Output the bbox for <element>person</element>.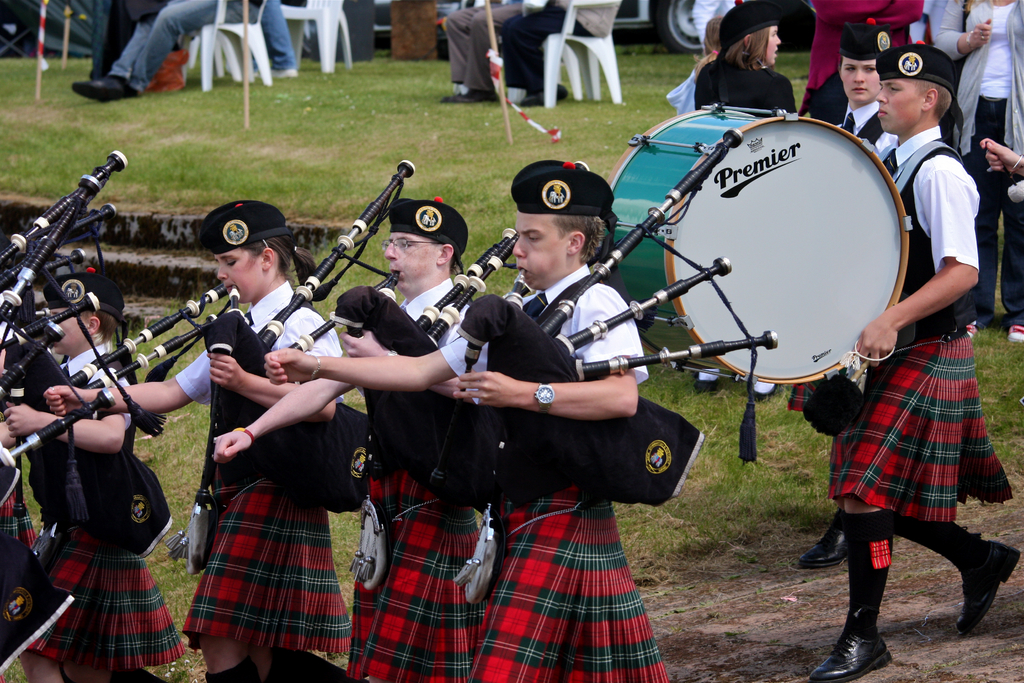
(left=263, top=185, right=673, bottom=682).
